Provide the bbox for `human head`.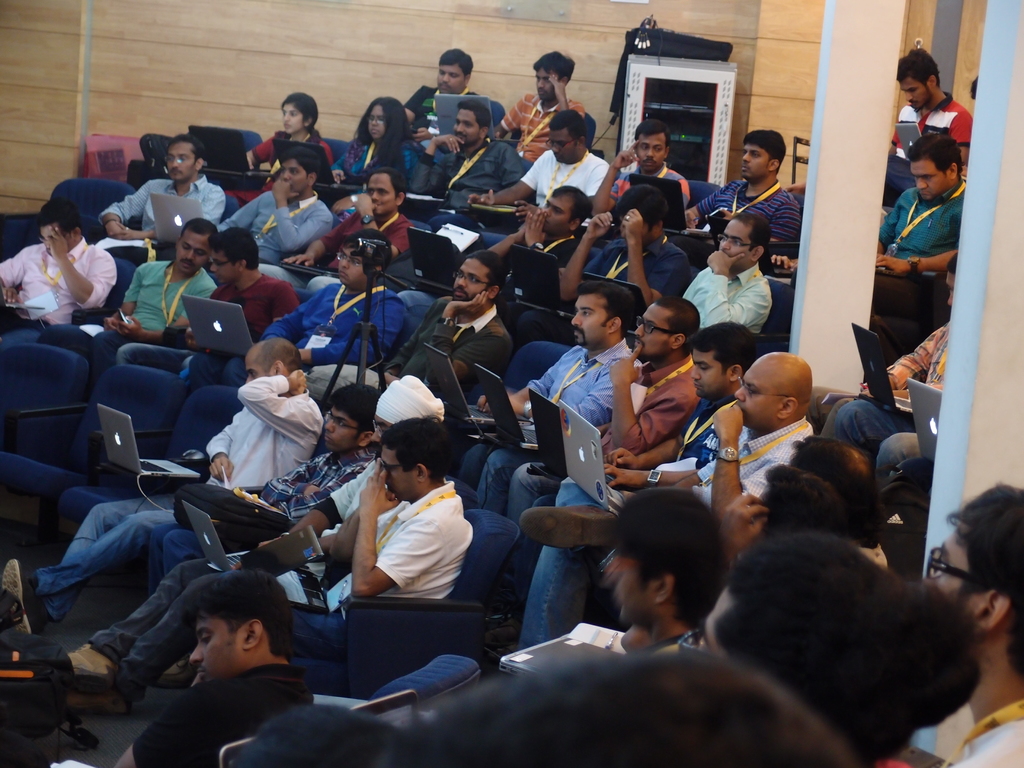
[945, 250, 957, 307].
